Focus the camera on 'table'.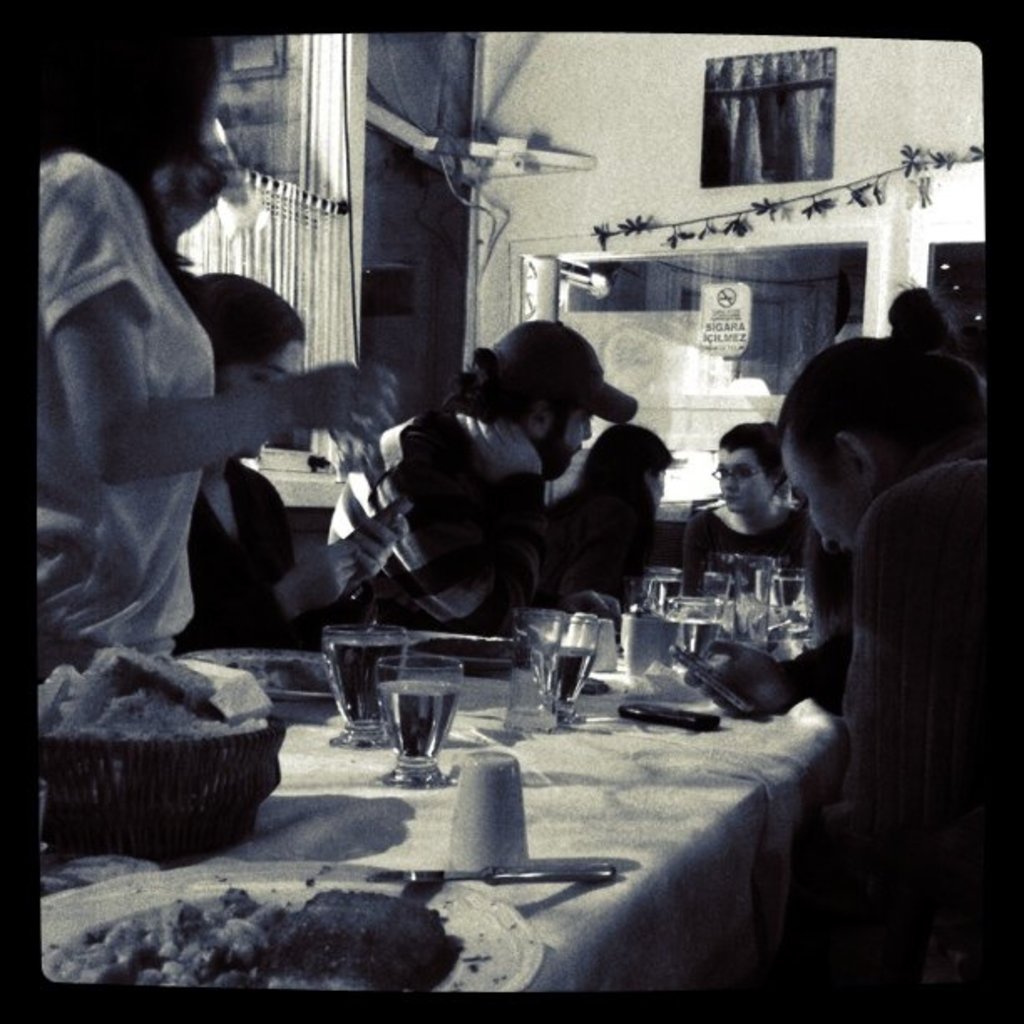
Focus region: [95, 634, 880, 989].
